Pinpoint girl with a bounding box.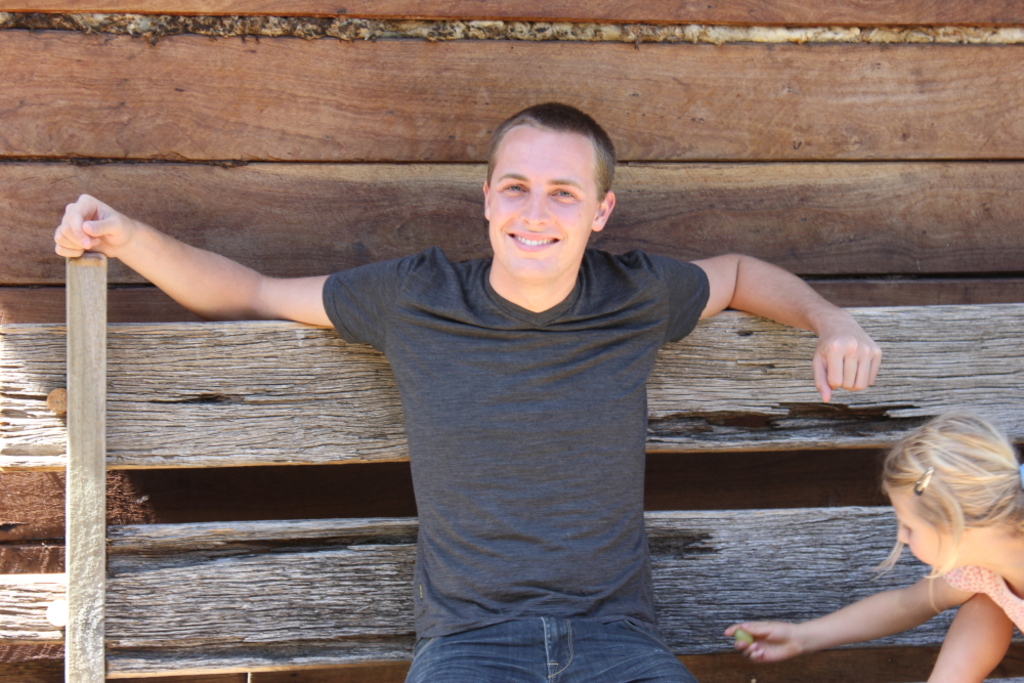
[left=721, top=410, right=1023, bottom=682].
